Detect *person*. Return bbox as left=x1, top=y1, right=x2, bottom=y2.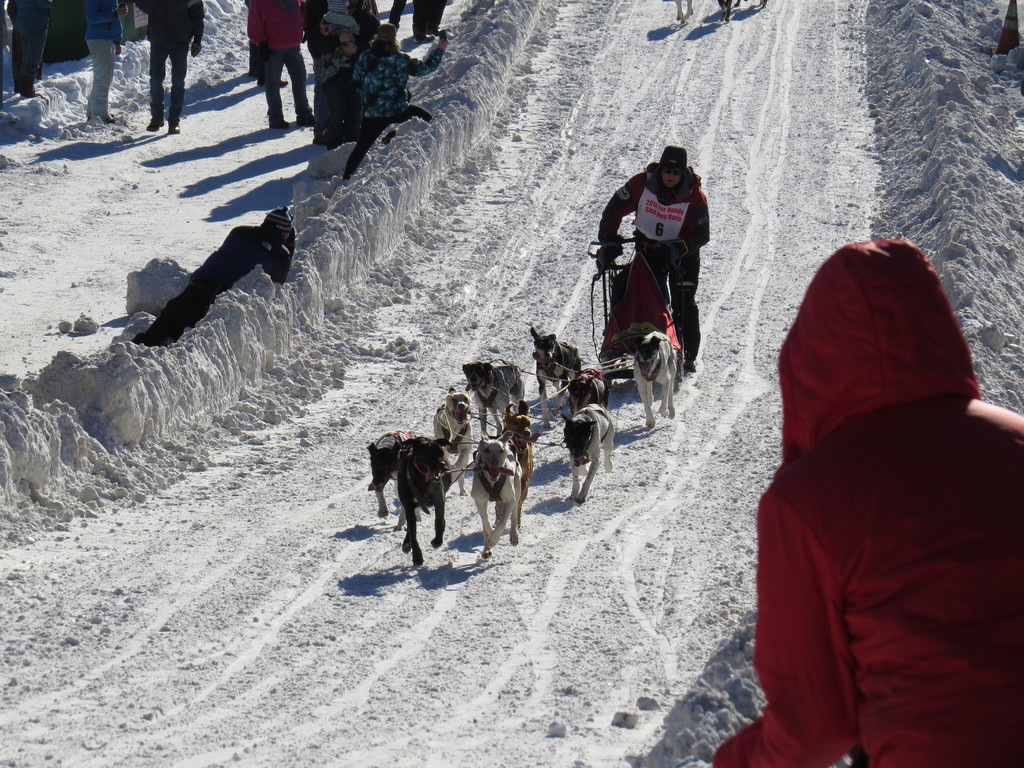
left=588, top=143, right=709, bottom=375.
